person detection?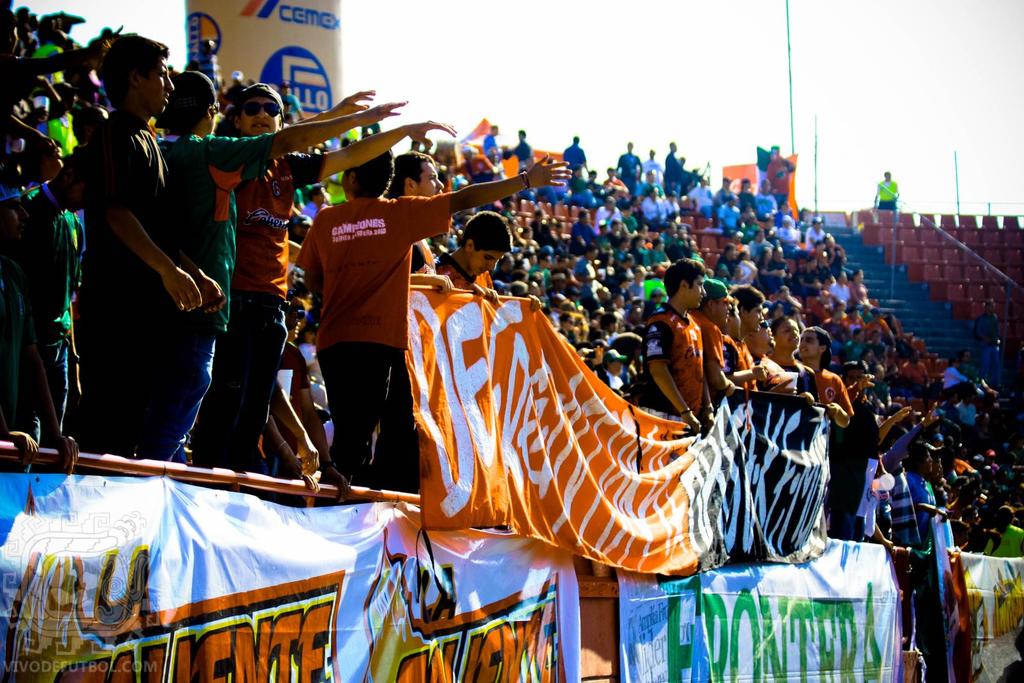
rect(162, 68, 406, 457)
